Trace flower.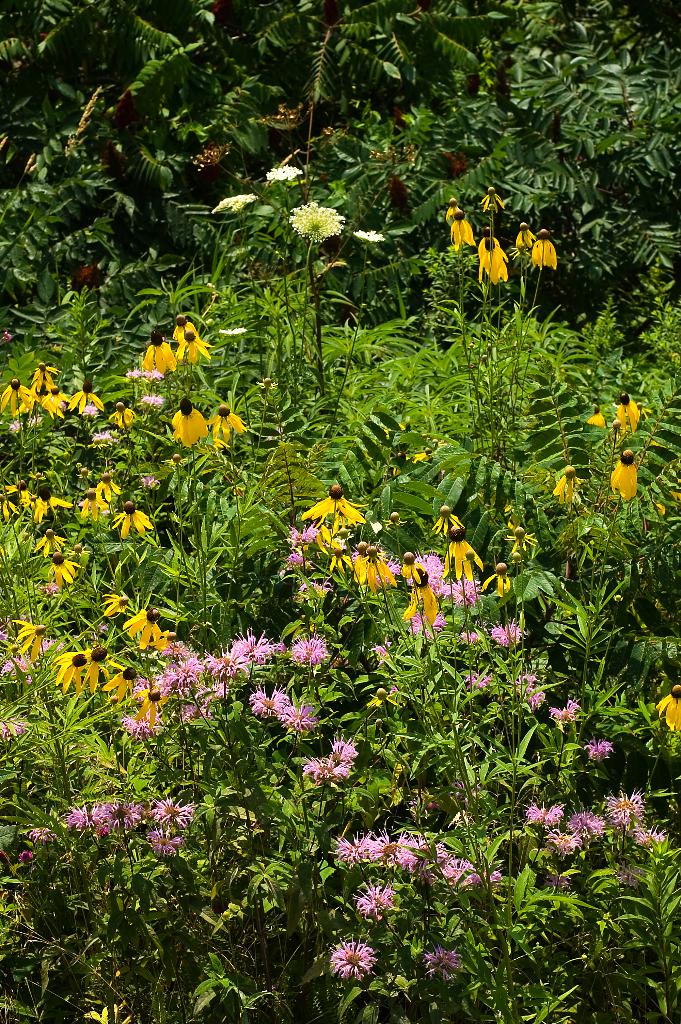
Traced to 458/626/488/645.
